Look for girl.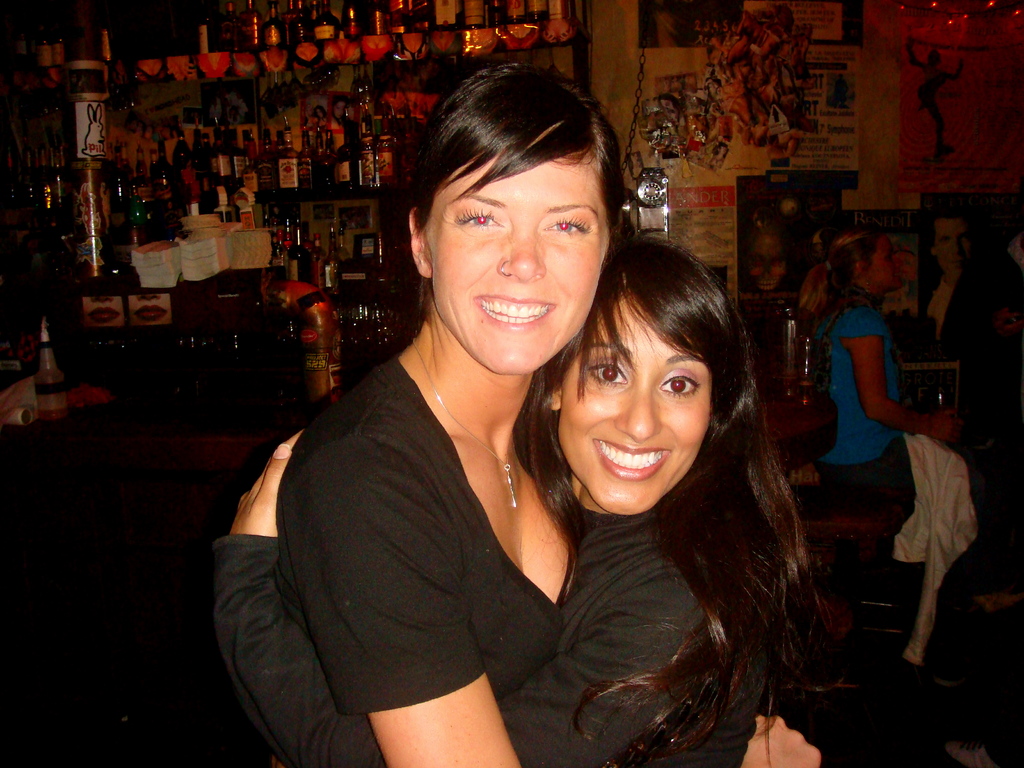
Found: <region>212, 225, 865, 767</region>.
